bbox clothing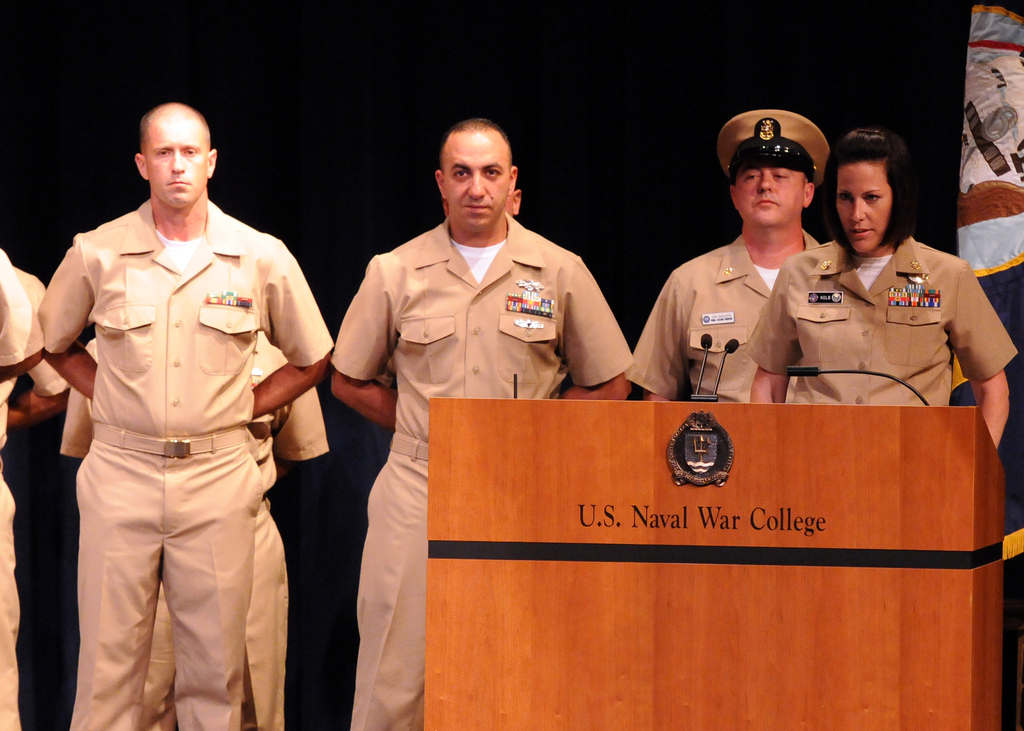
753, 234, 1016, 405
